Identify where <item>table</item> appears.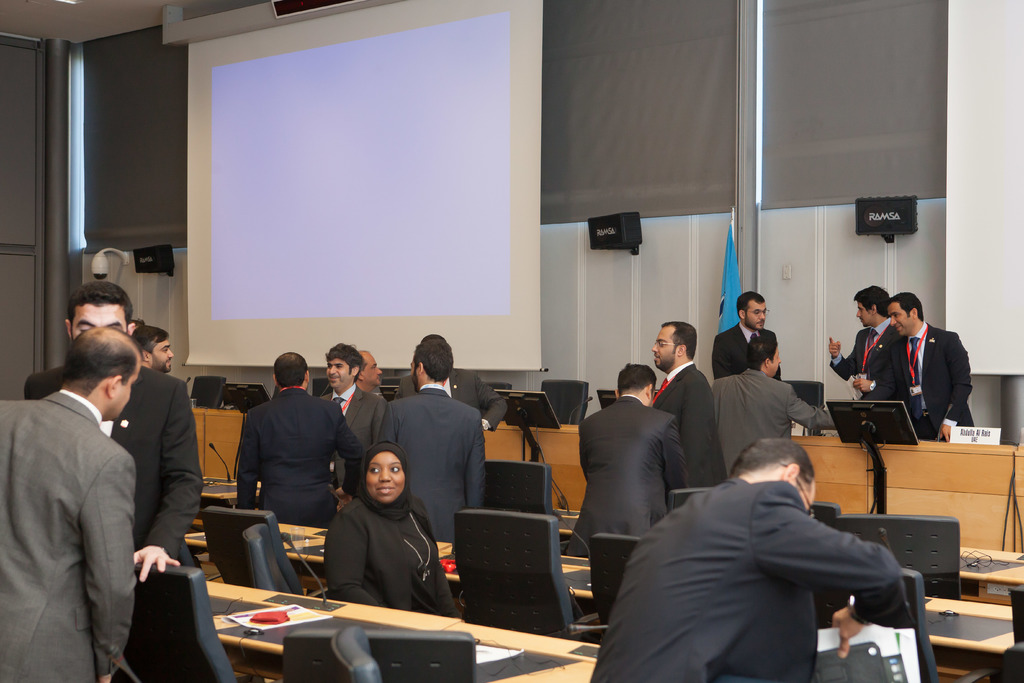
Appears at {"x1": 181, "y1": 514, "x2": 590, "y2": 600}.
